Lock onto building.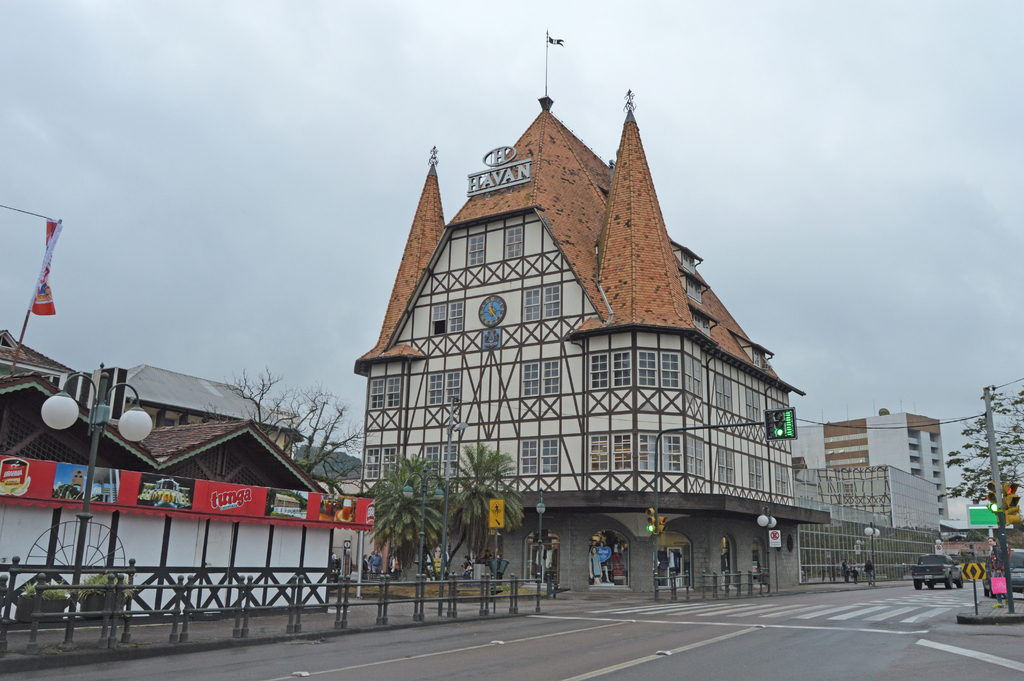
Locked: <bbox>790, 409, 948, 520</bbox>.
